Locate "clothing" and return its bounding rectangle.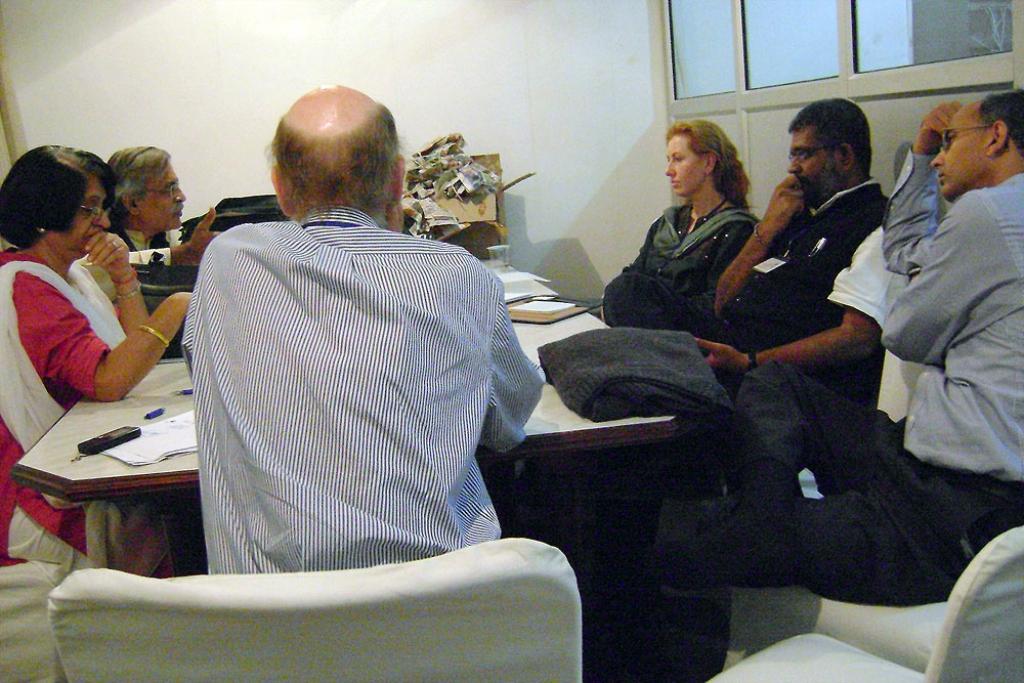
{"left": 599, "top": 202, "right": 762, "bottom": 329}.
